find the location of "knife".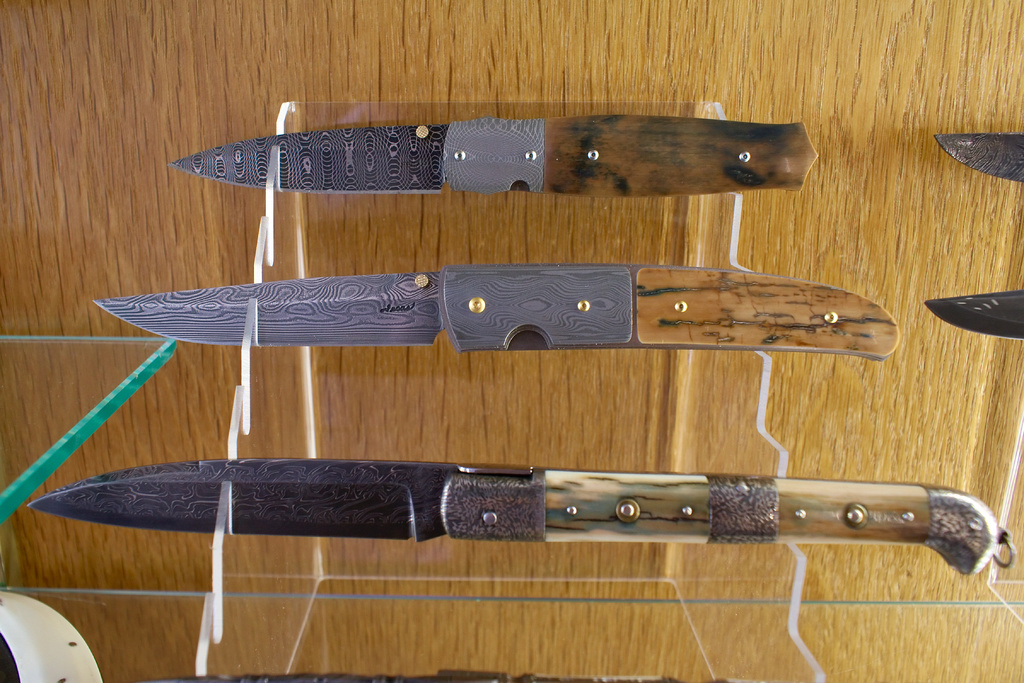
Location: <bbox>932, 132, 1023, 179</bbox>.
